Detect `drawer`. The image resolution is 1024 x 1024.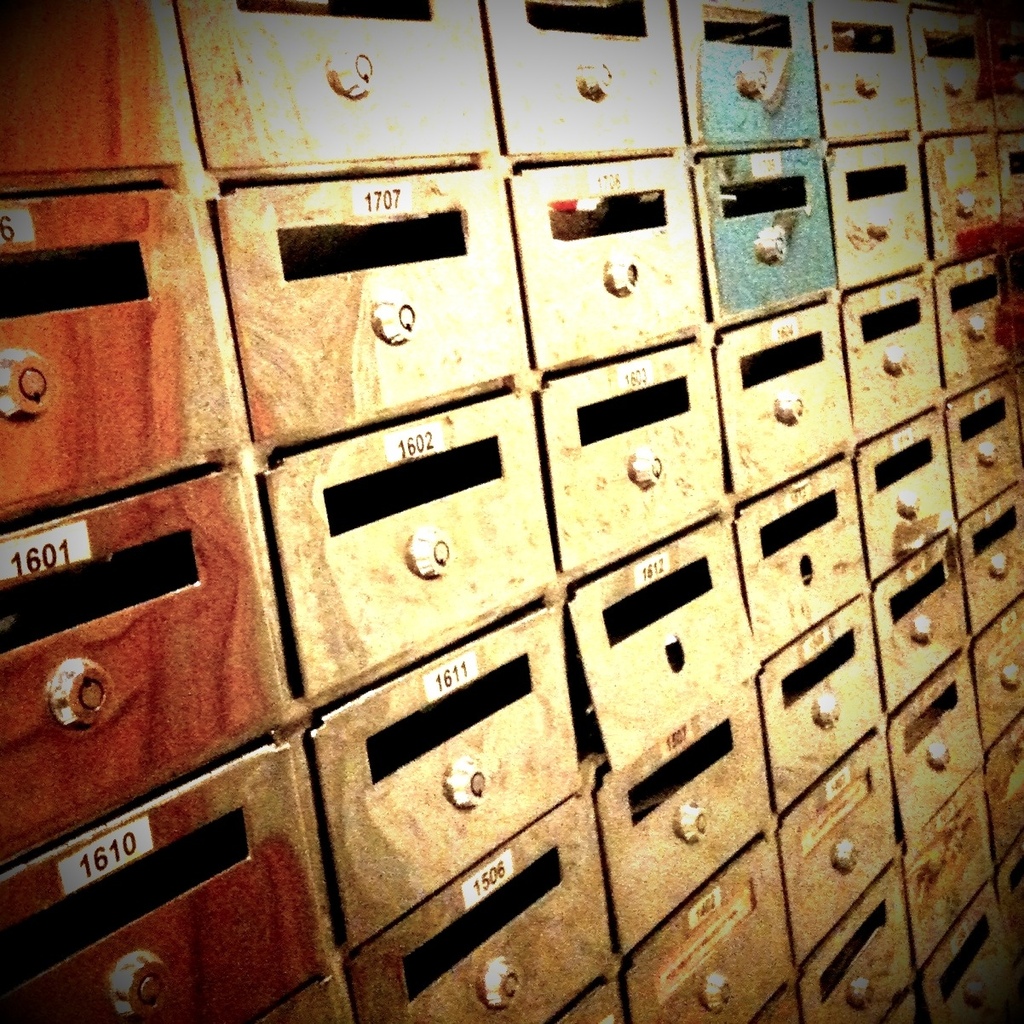
left=966, top=598, right=1023, bottom=746.
